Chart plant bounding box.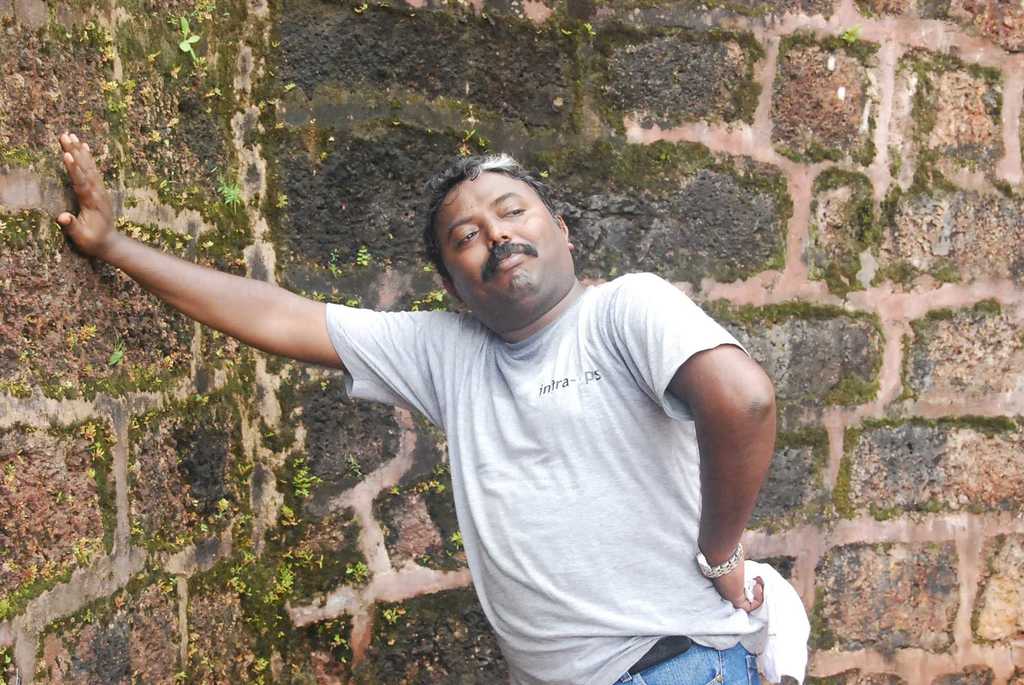
Charted: select_region(1, 463, 16, 484).
